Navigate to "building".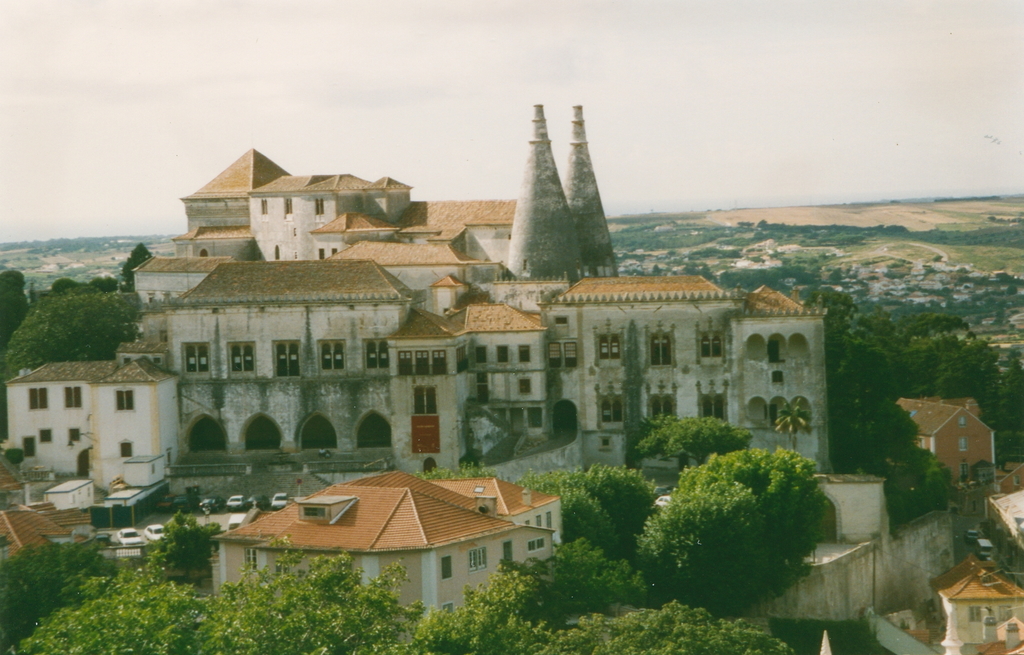
Navigation target: <box>894,392,996,482</box>.
